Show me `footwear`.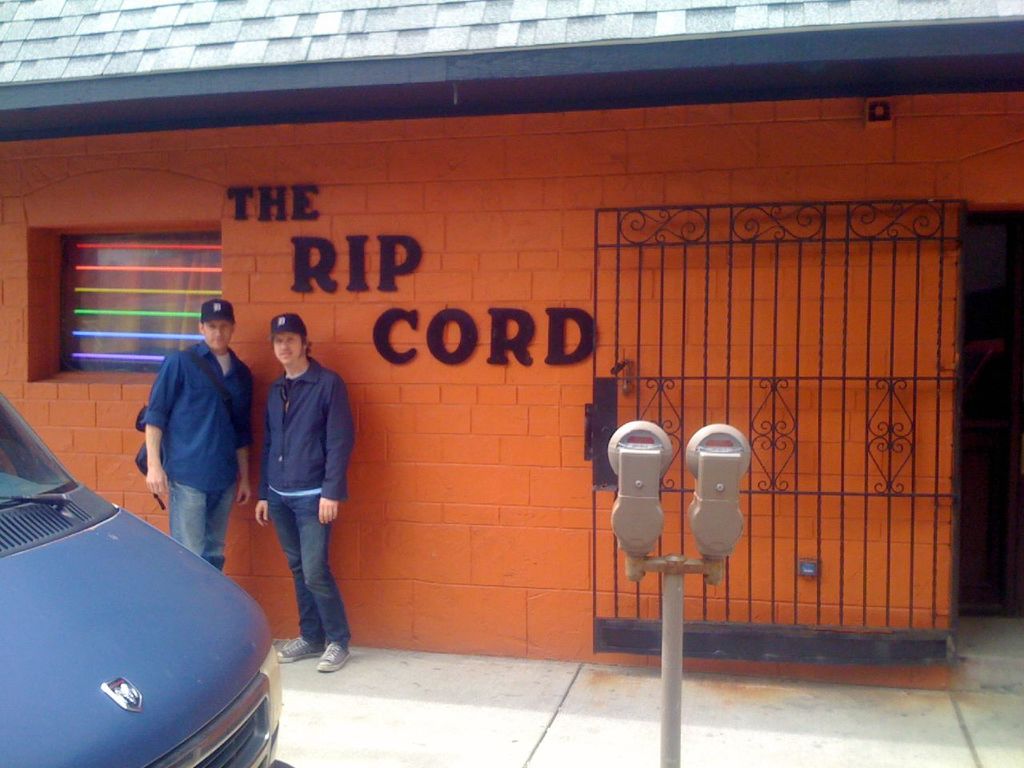
`footwear` is here: region(275, 634, 327, 662).
